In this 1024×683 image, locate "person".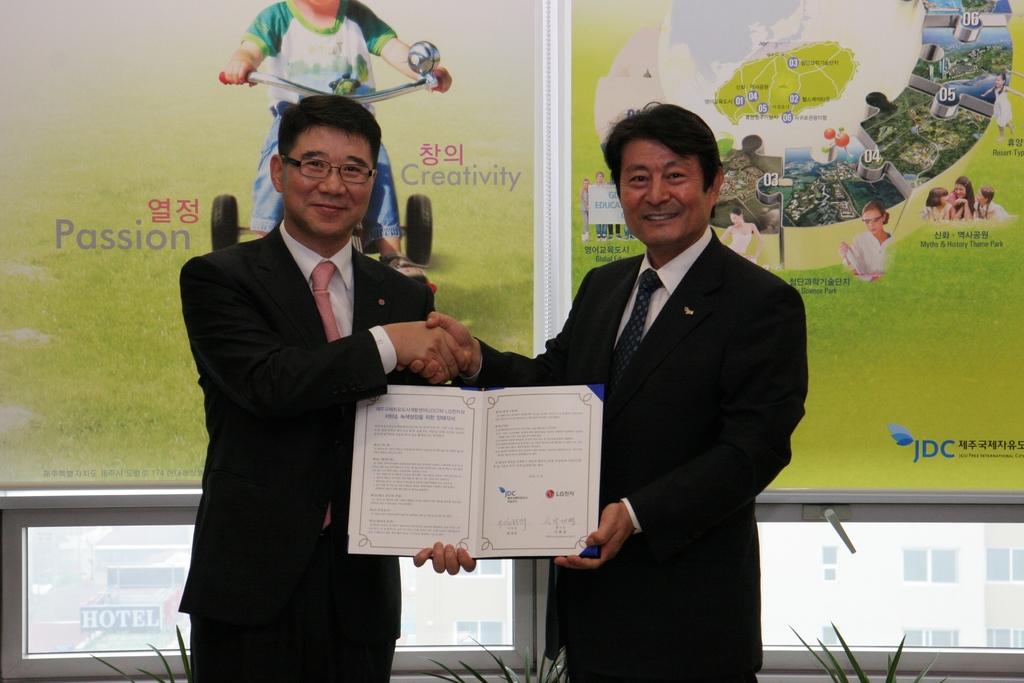
Bounding box: [left=927, top=185, right=953, bottom=223].
